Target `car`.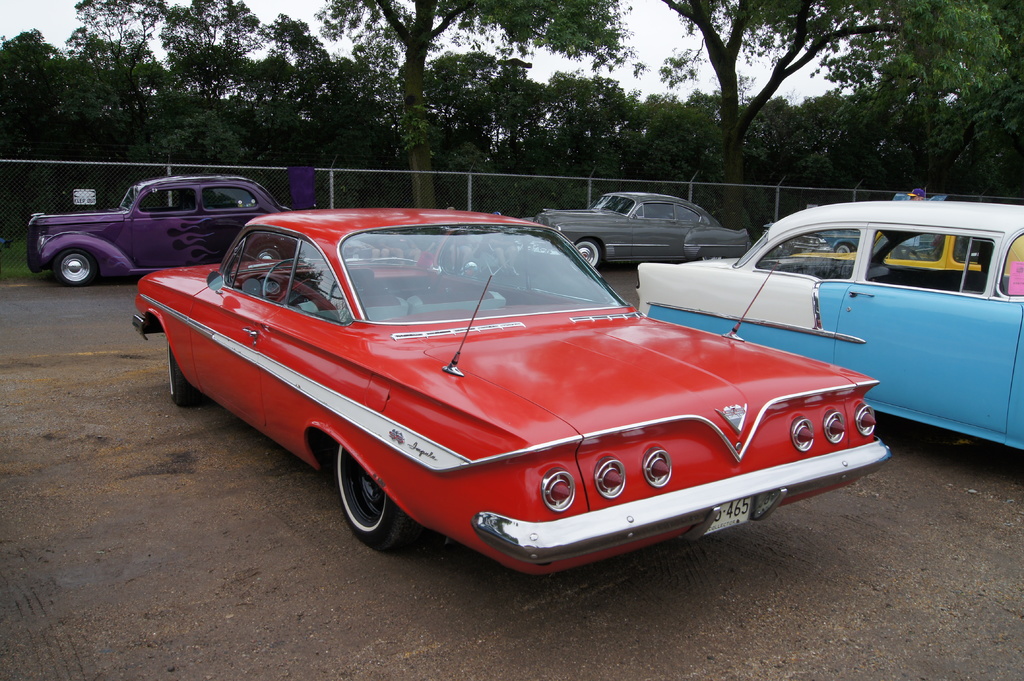
Target region: 531, 184, 760, 278.
